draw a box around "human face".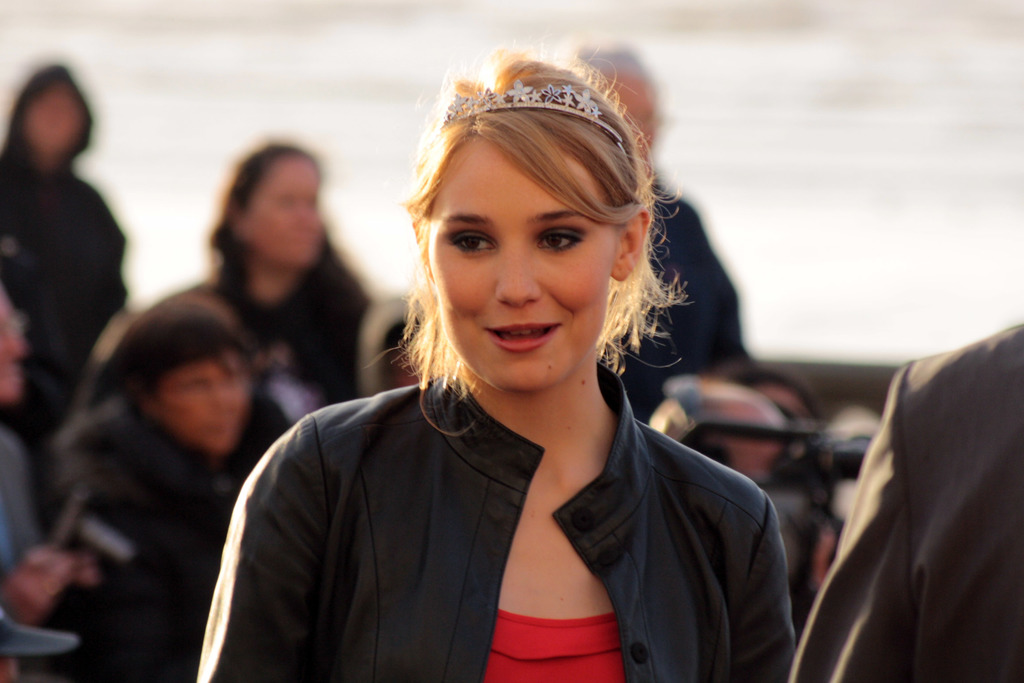
240:146:325:276.
